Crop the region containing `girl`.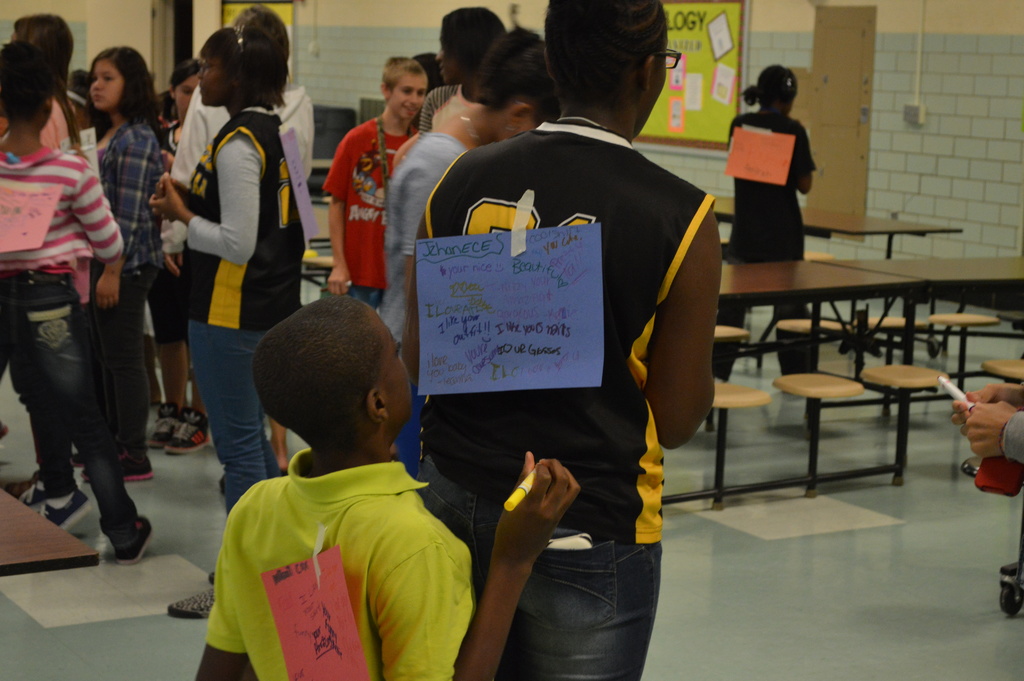
Crop region: (710,65,819,380).
